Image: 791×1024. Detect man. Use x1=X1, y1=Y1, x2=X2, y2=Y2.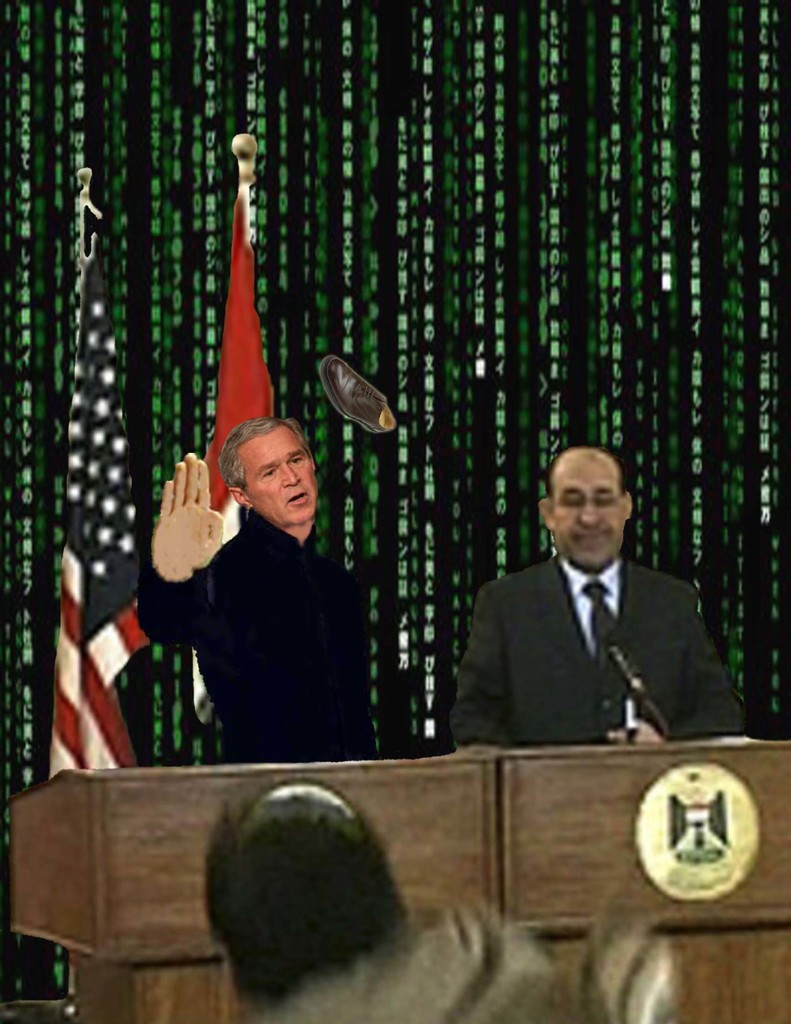
x1=450, y1=432, x2=729, y2=813.
